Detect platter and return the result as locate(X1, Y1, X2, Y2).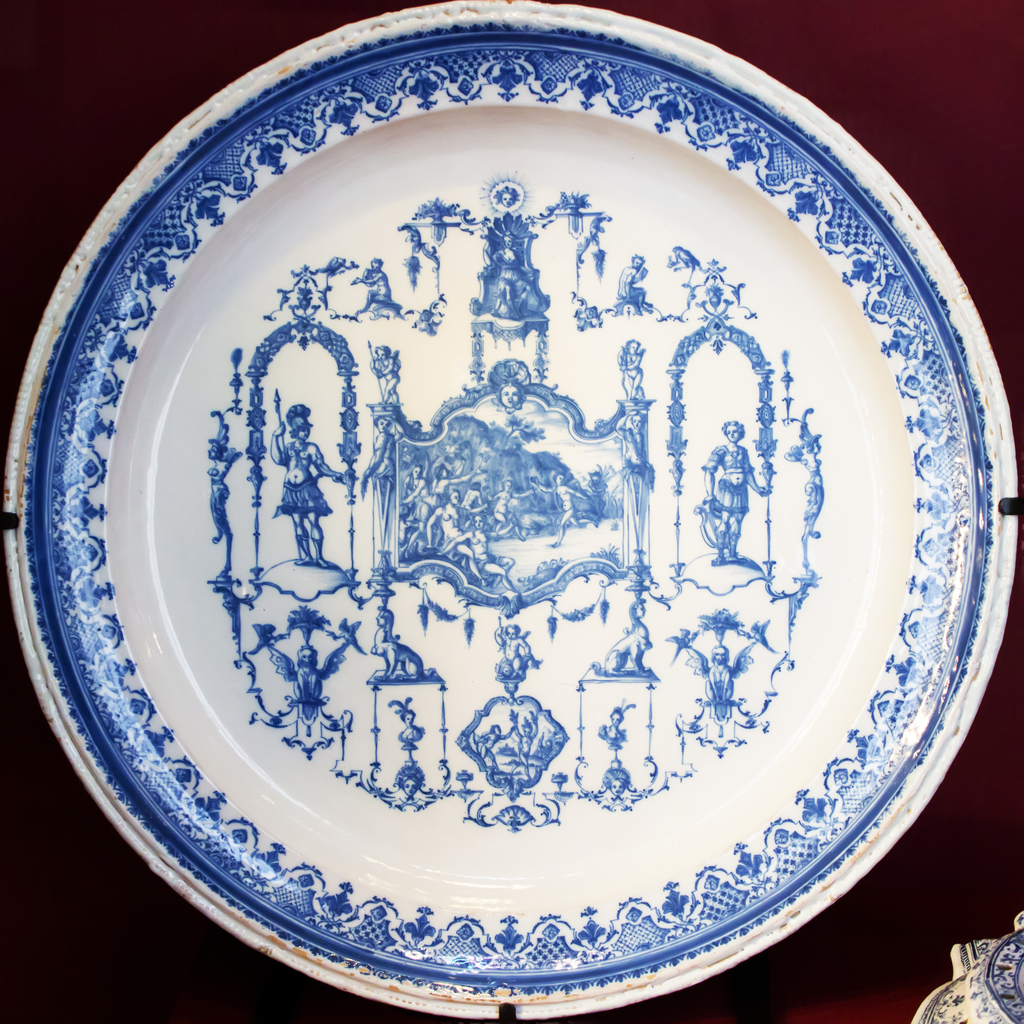
locate(0, 0, 1019, 1023).
